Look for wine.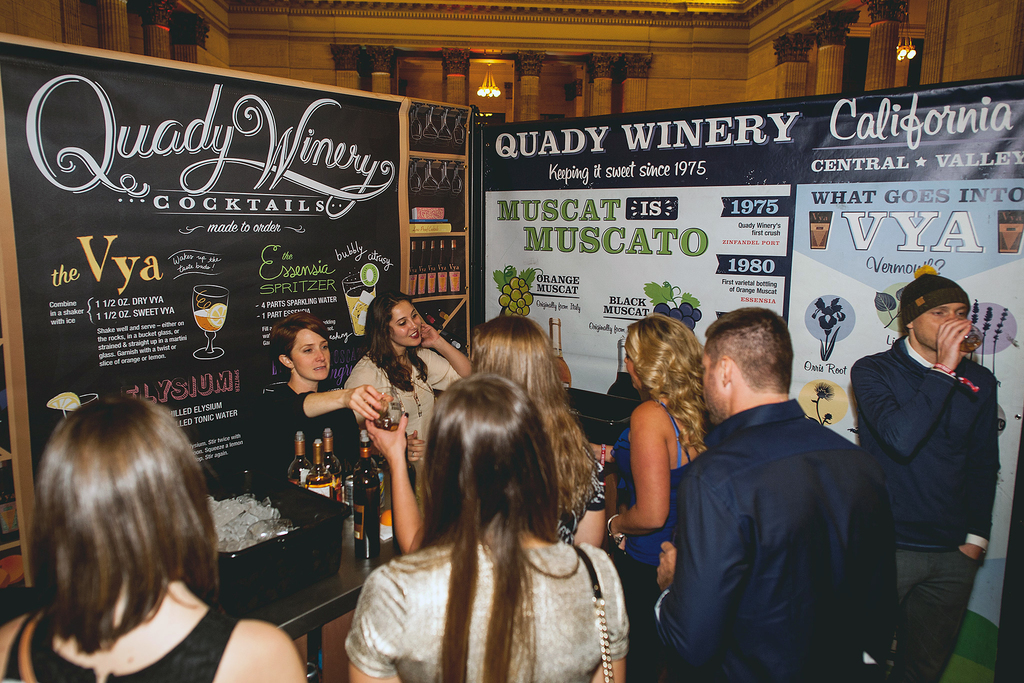
Found: box=[192, 306, 226, 333].
